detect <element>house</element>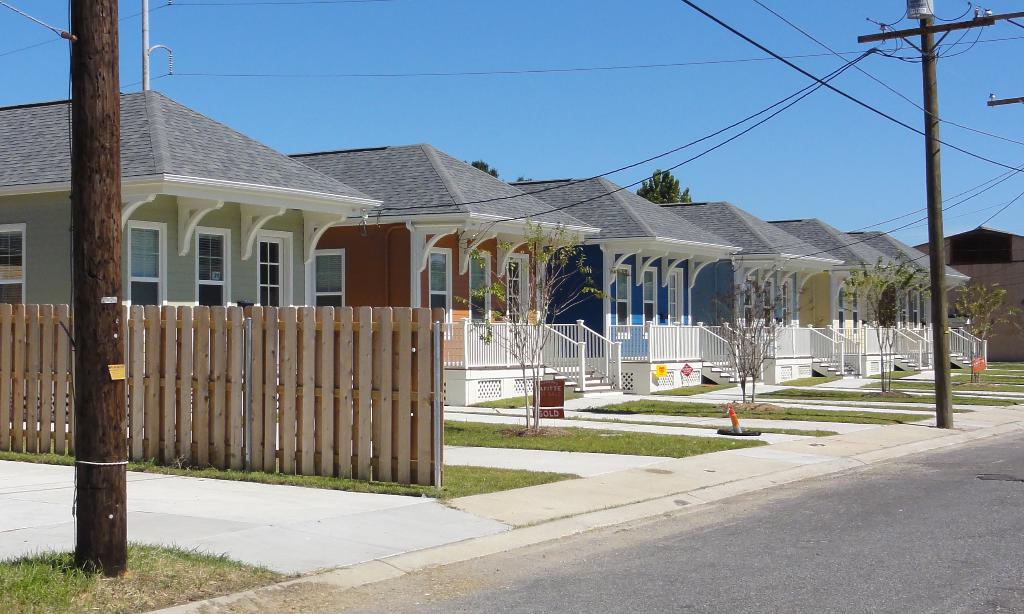
<bbox>660, 201, 847, 378</bbox>
